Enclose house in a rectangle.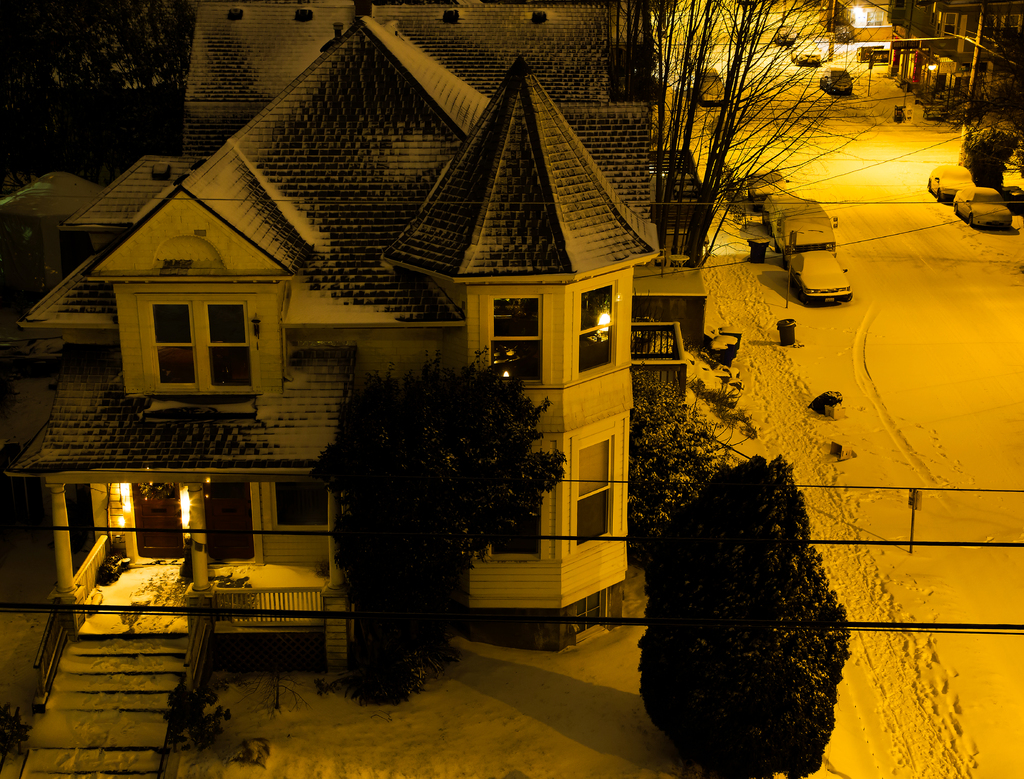
{"x1": 885, "y1": 0, "x2": 1023, "y2": 106}.
